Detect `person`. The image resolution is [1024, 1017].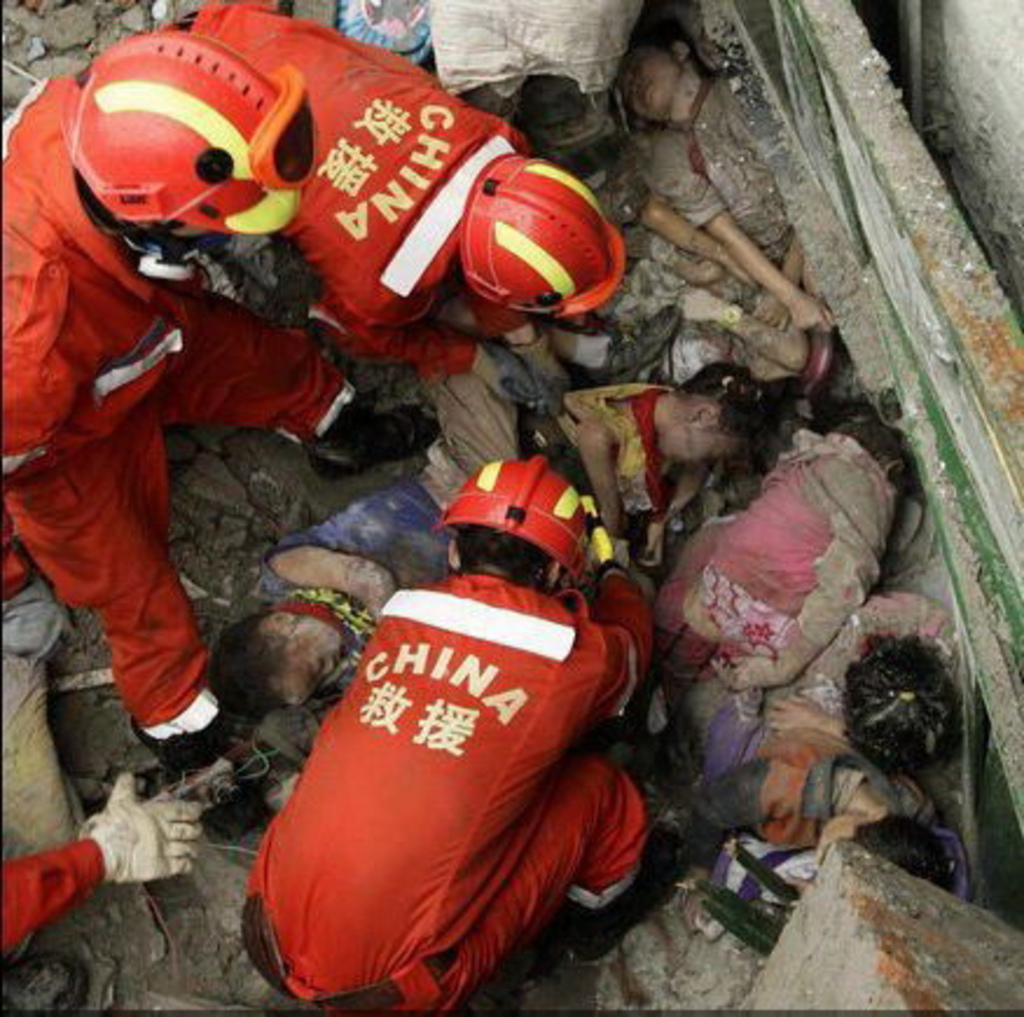
box(0, 28, 440, 783).
